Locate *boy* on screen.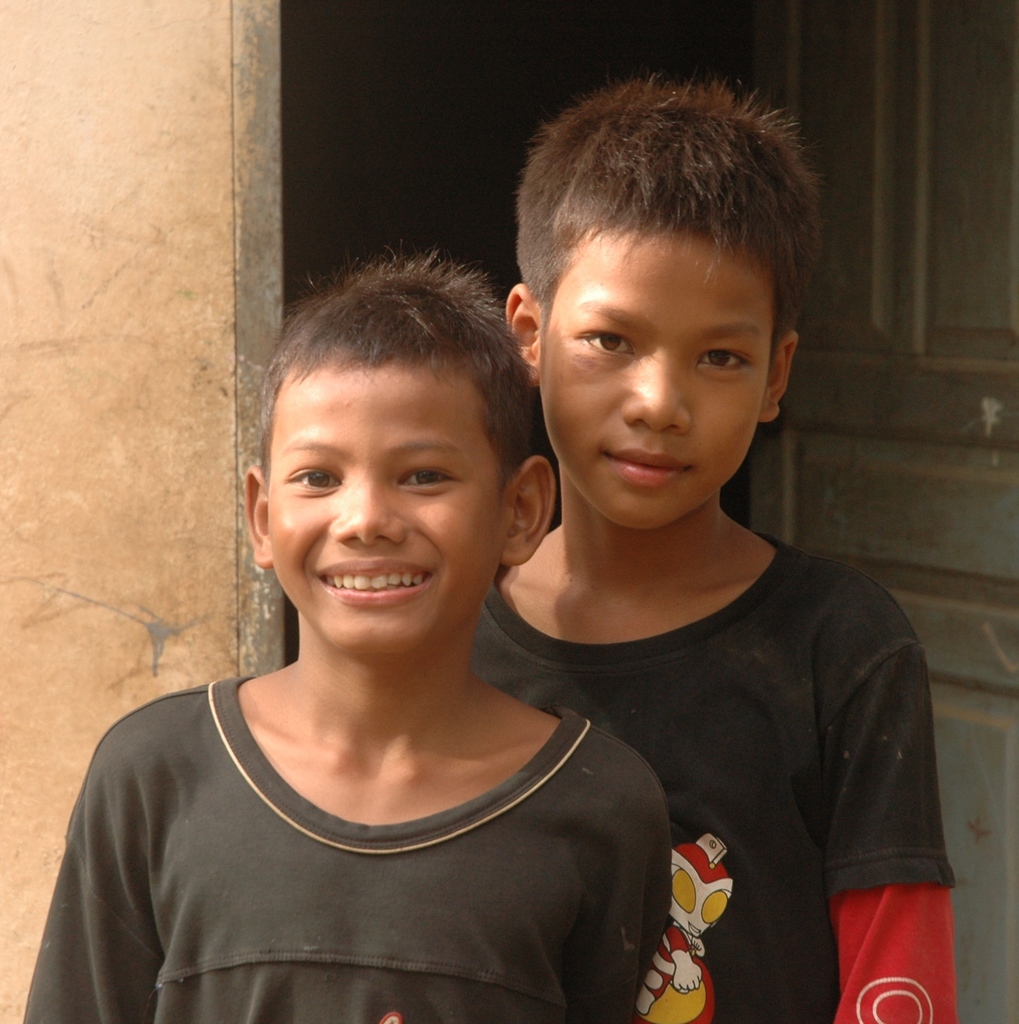
On screen at bbox=[20, 244, 675, 1023].
